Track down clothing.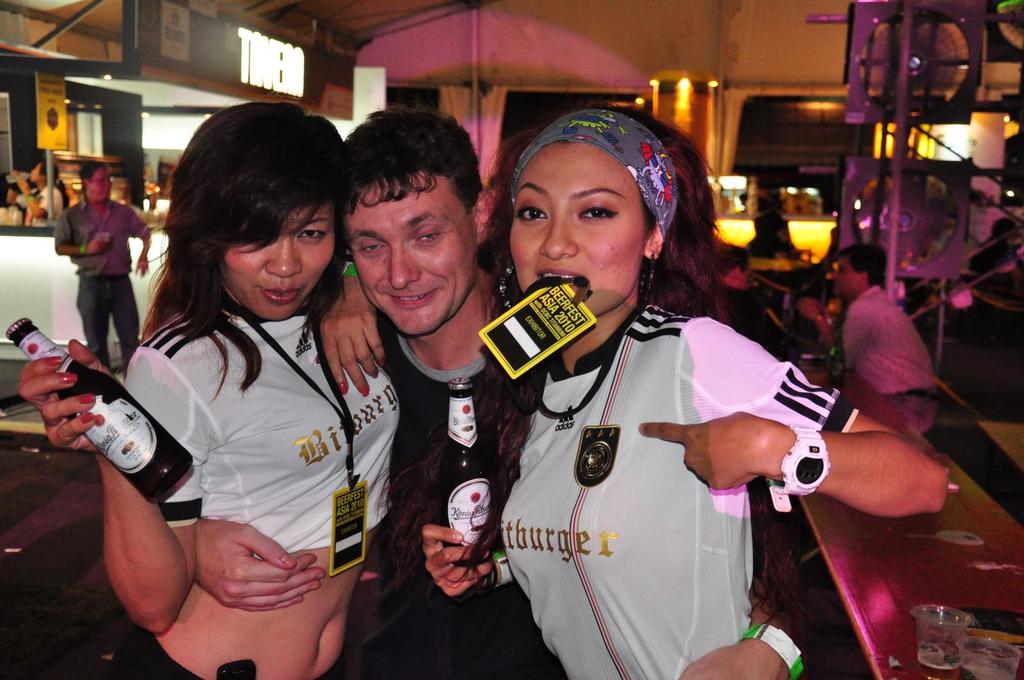
Tracked to box=[493, 252, 840, 649].
